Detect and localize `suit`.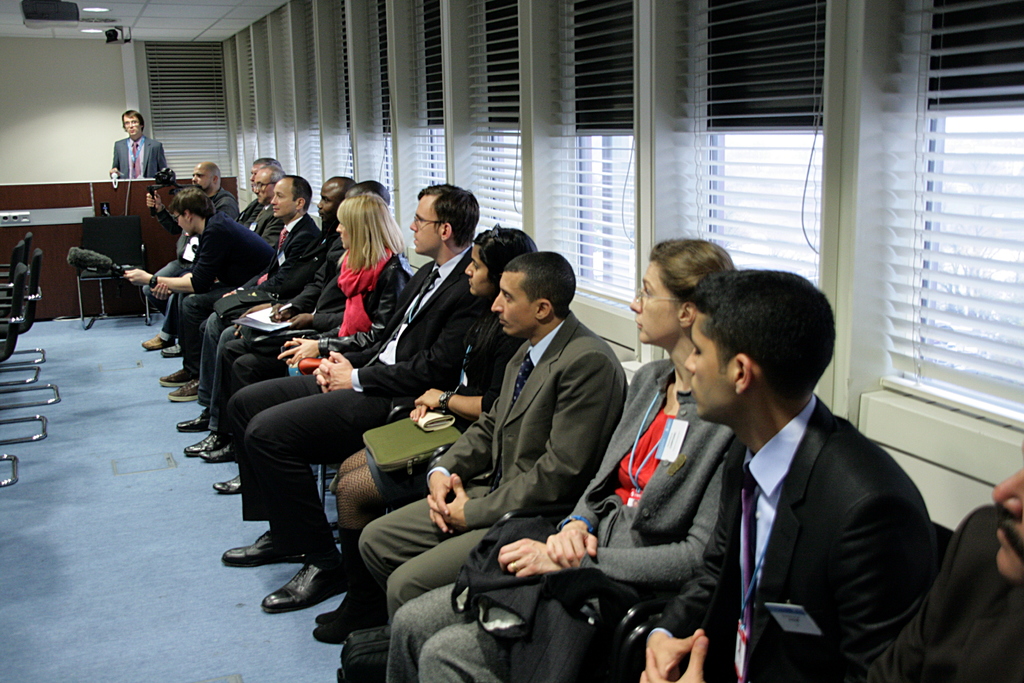
Localized at pyautogui.locateOnScreen(110, 138, 168, 178).
